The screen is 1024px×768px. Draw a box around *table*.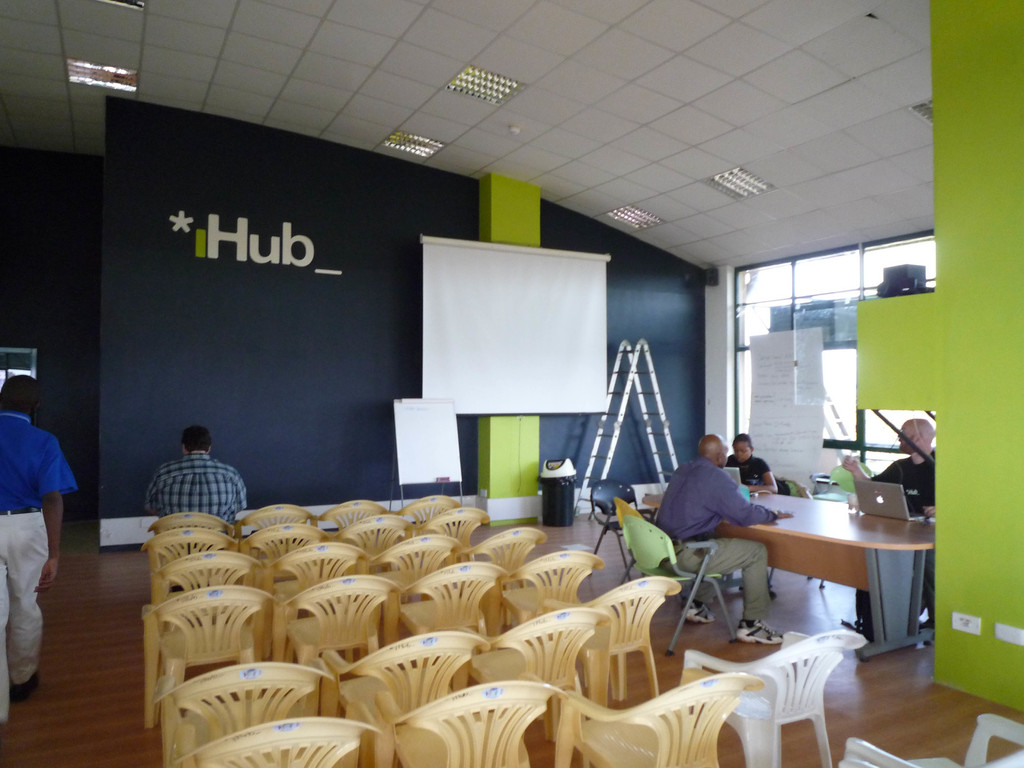
709:479:936:664.
